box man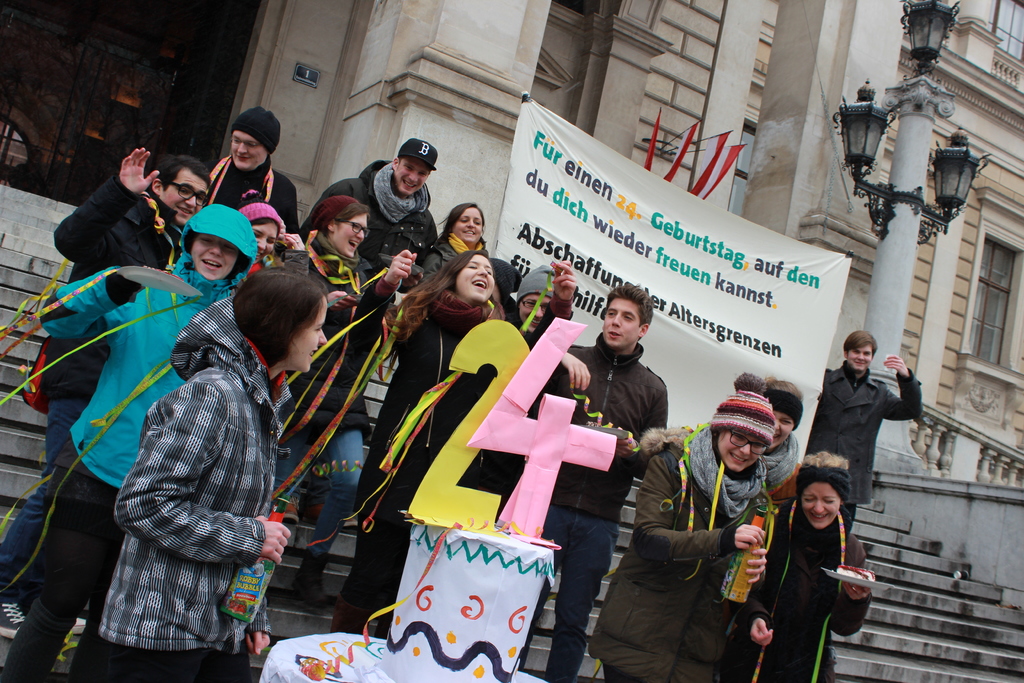
bbox(0, 147, 214, 644)
